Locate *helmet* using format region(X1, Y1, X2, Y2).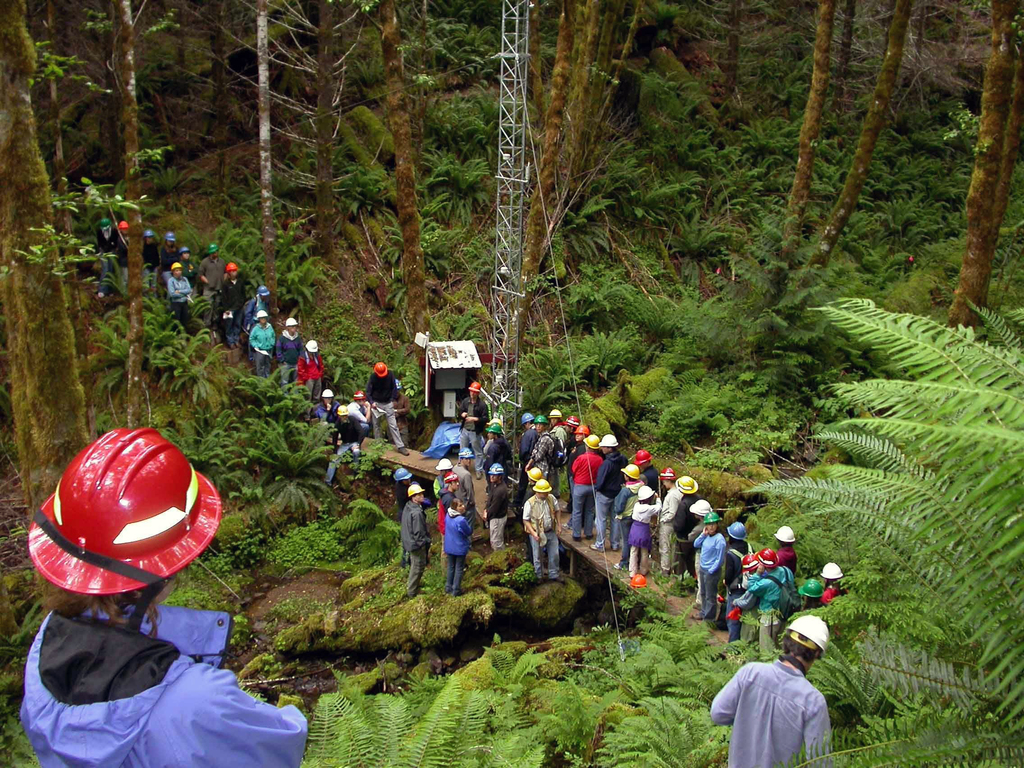
region(799, 580, 827, 601).
